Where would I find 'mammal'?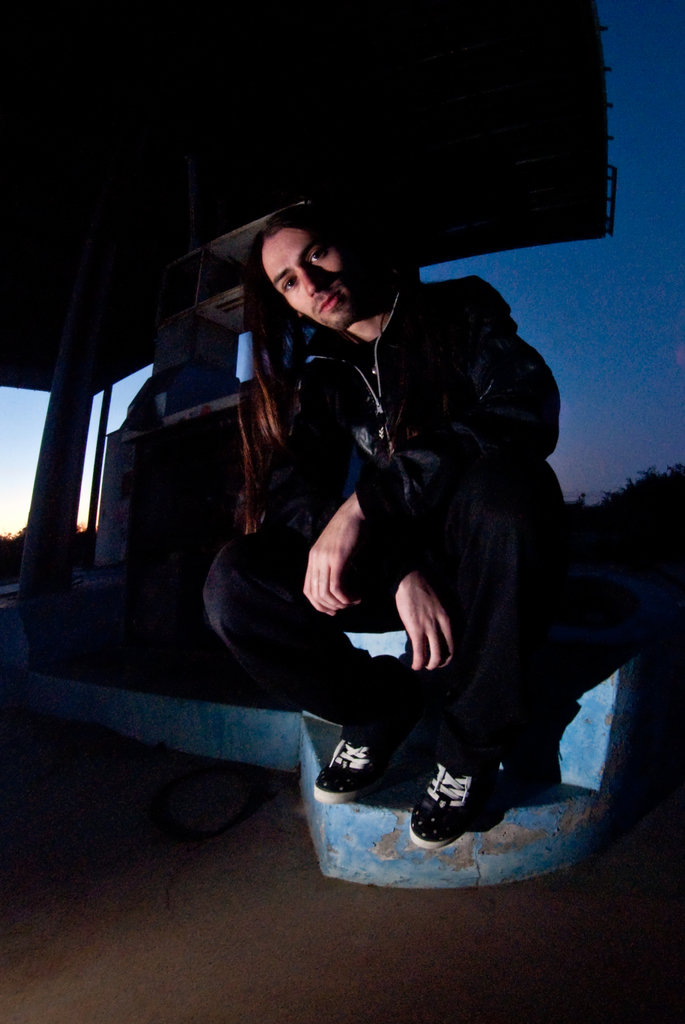
At bbox(225, 228, 579, 807).
